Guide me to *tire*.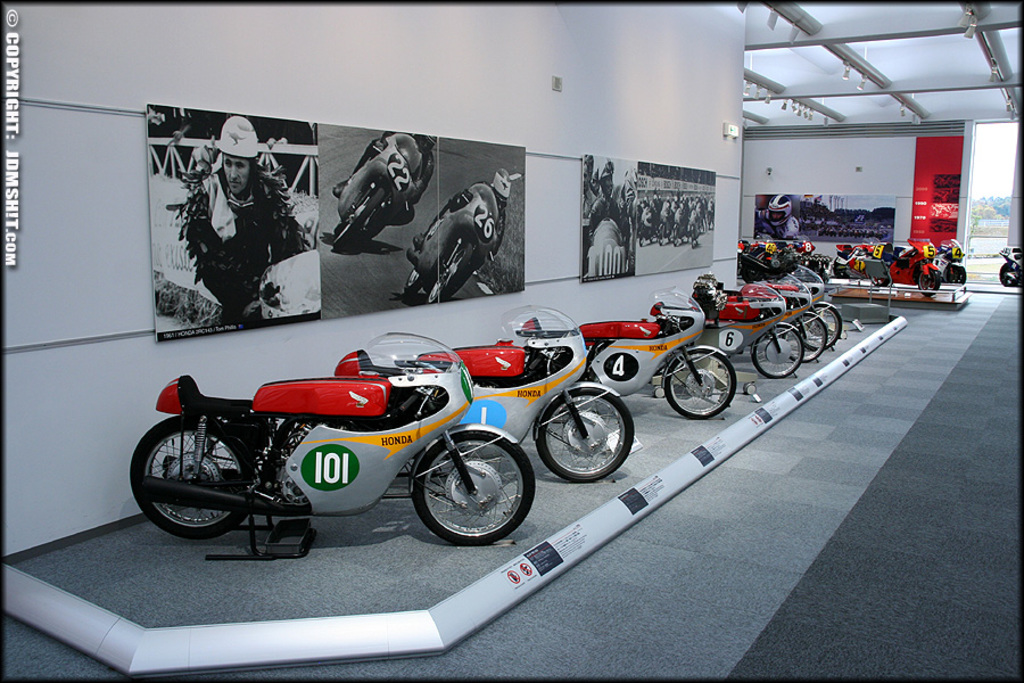
Guidance: x1=426 y1=244 x2=472 y2=306.
